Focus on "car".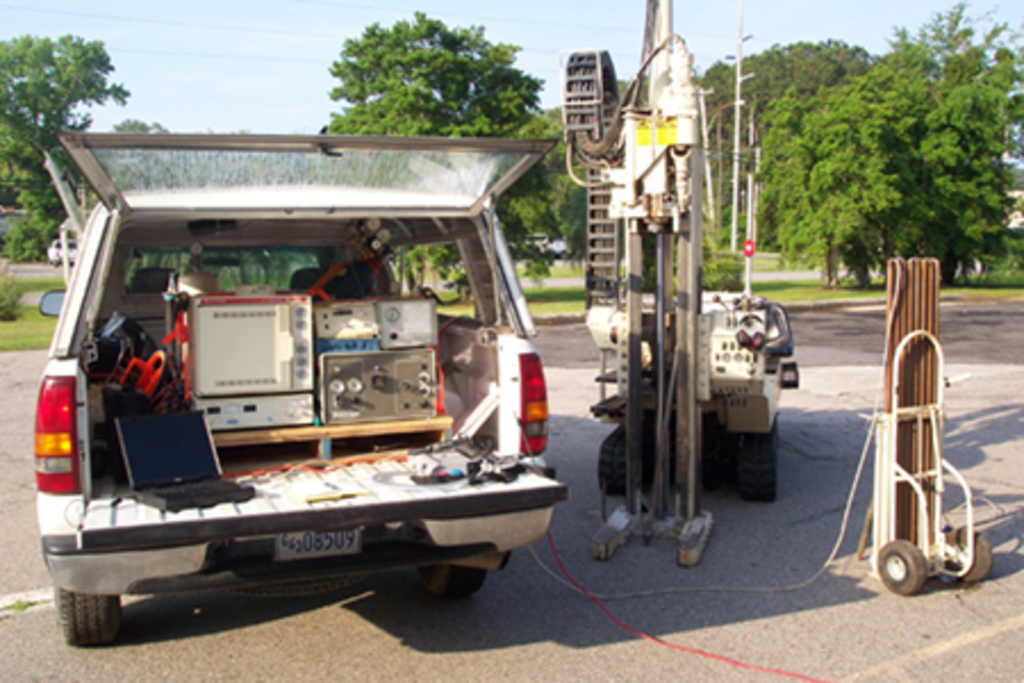
Focused at locate(41, 237, 73, 262).
